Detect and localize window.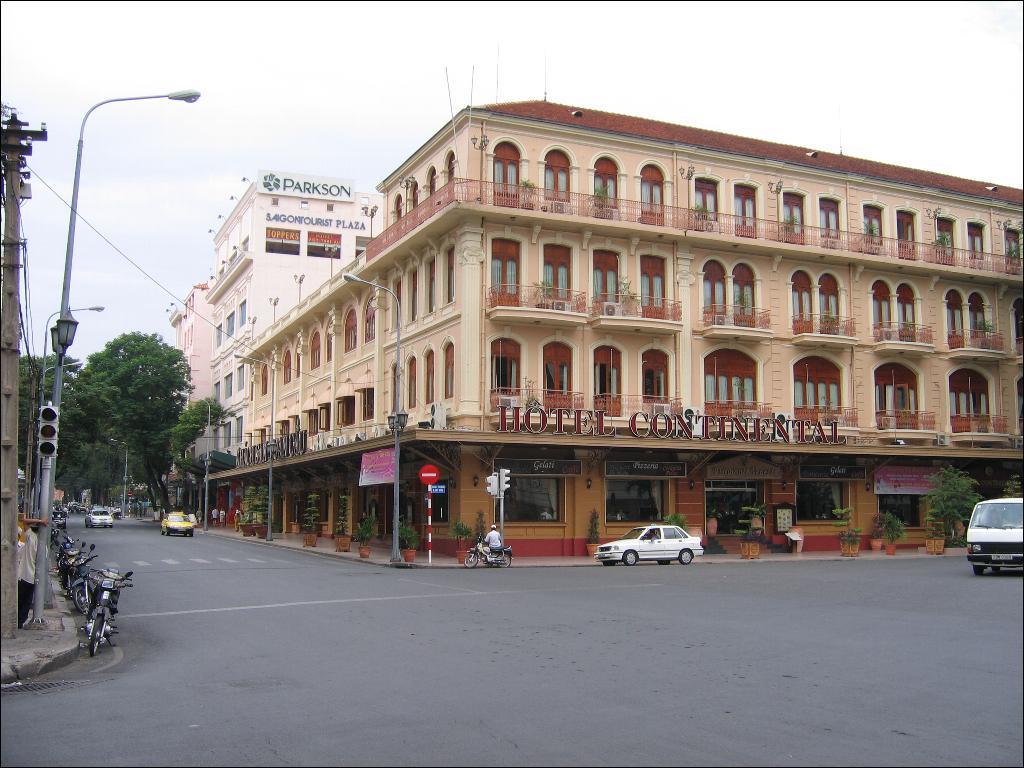
Localized at {"left": 237, "top": 299, "right": 248, "bottom": 330}.
